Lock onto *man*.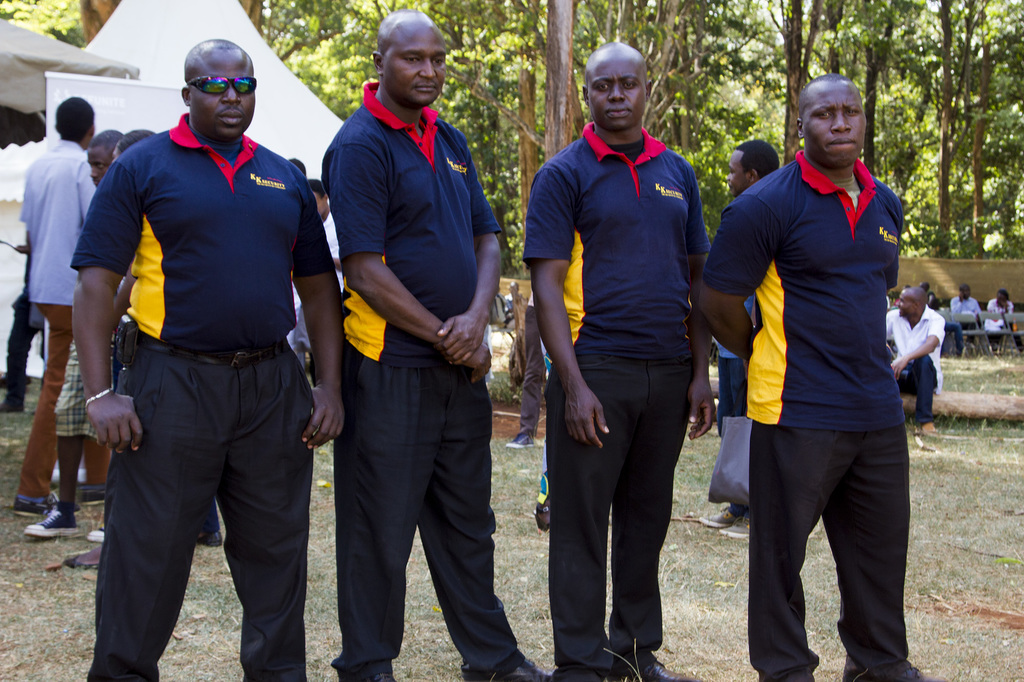
Locked: {"x1": 18, "y1": 129, "x2": 123, "y2": 541}.
